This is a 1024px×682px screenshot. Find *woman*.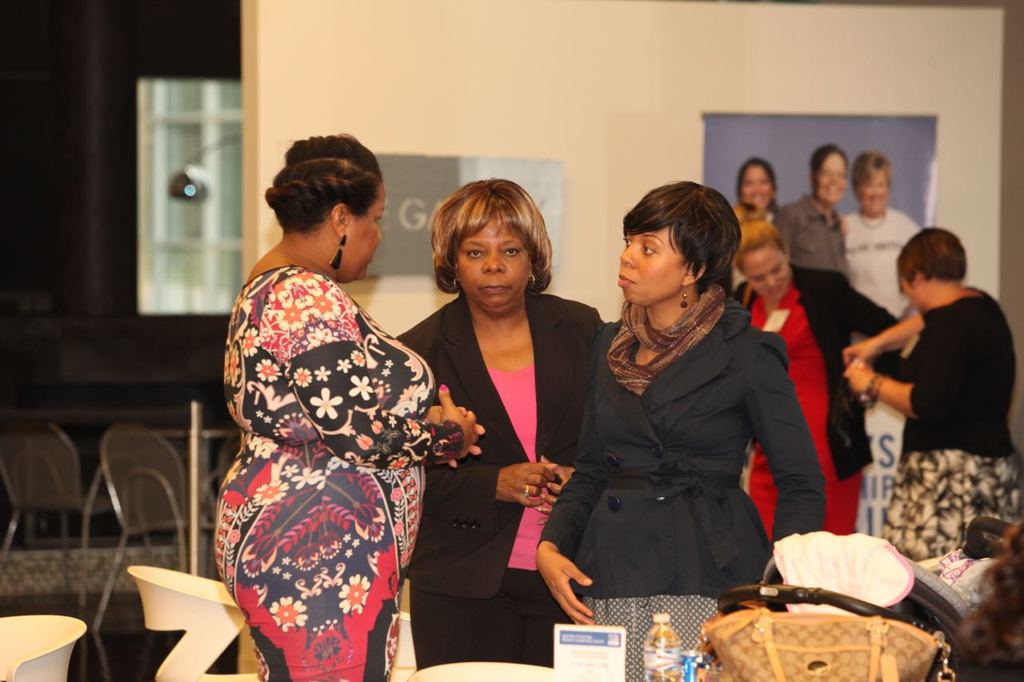
Bounding box: pyautogui.locateOnScreen(530, 177, 828, 681).
